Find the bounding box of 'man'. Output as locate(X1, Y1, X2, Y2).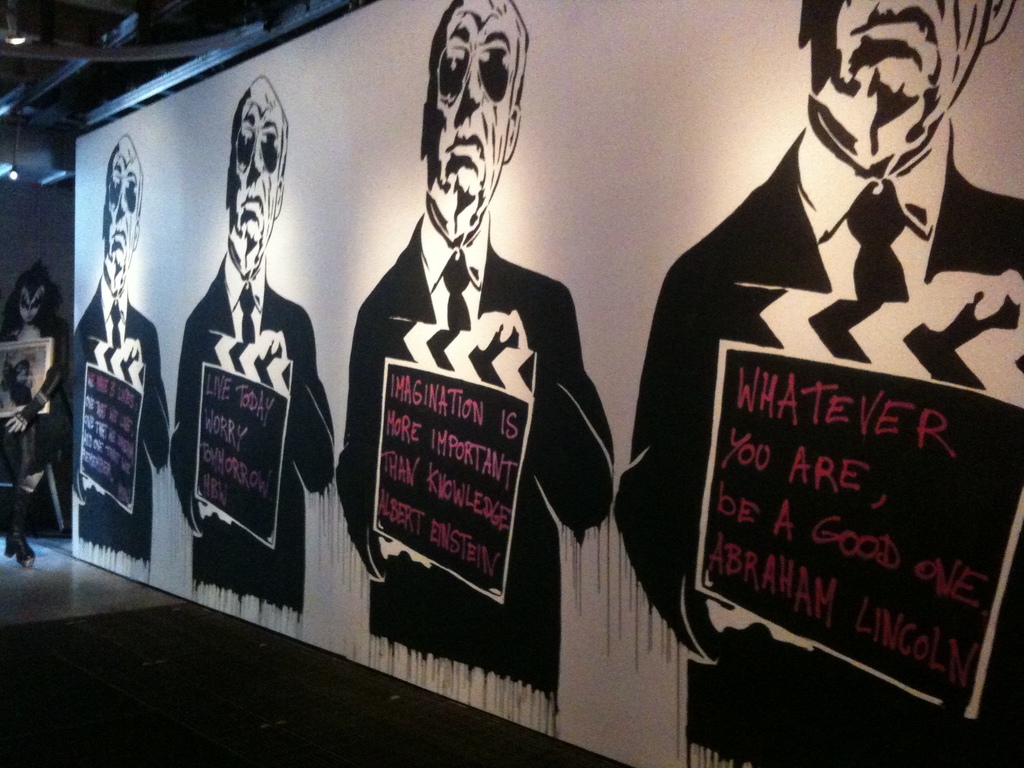
locate(334, 0, 614, 708).
